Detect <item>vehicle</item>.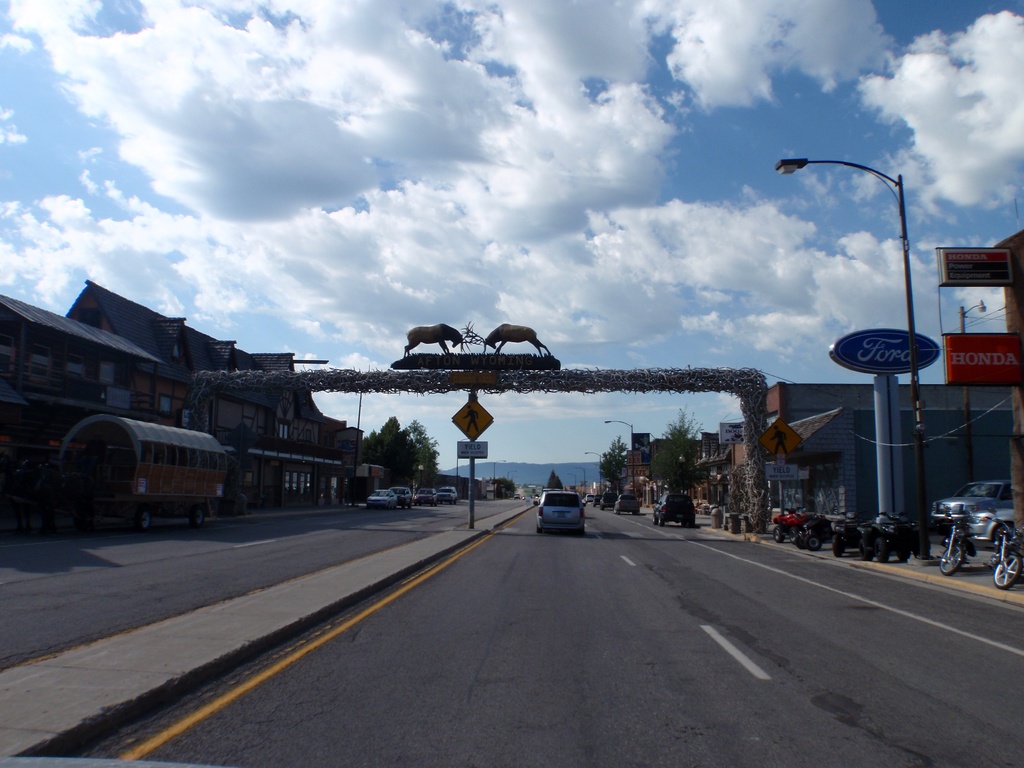
Detected at (x1=387, y1=490, x2=416, y2=511).
